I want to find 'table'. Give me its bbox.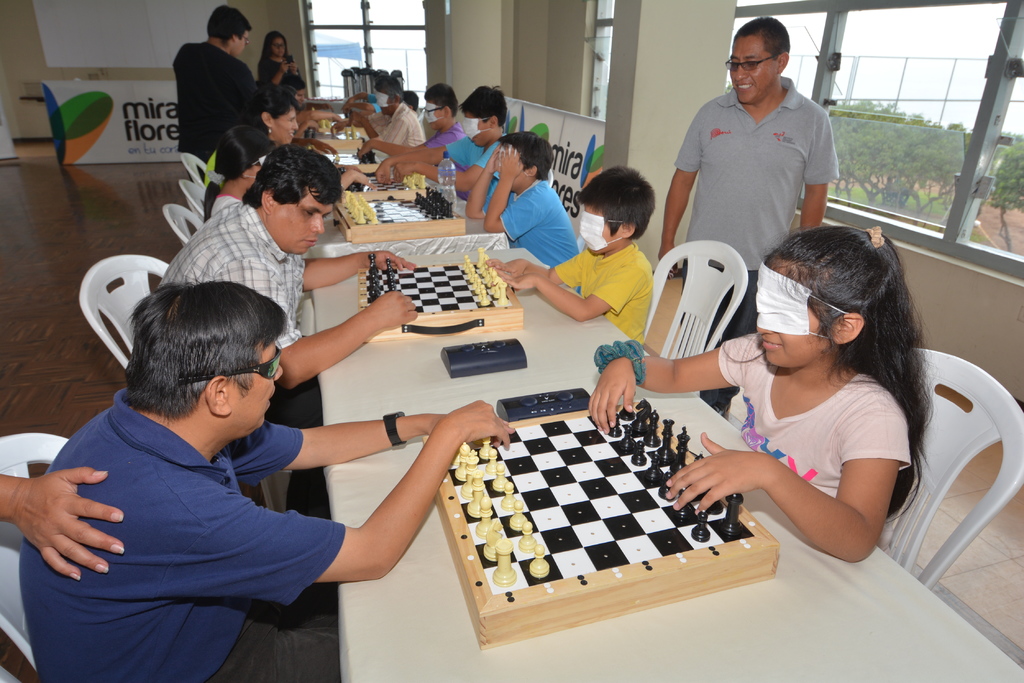
box=[312, 115, 507, 255].
